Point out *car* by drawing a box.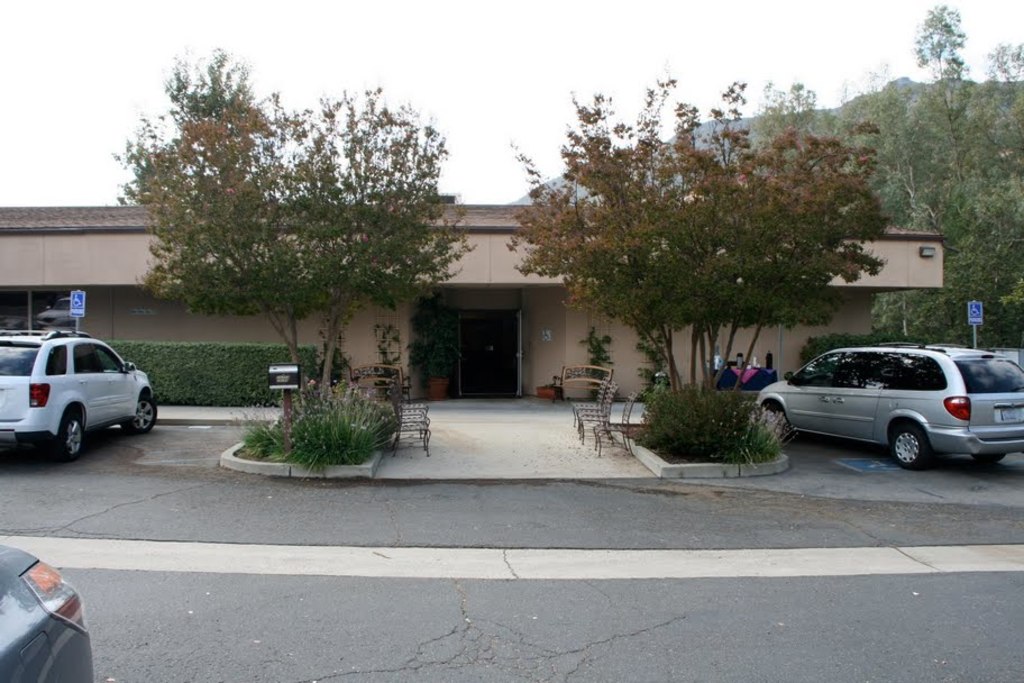
{"left": 760, "top": 342, "right": 1013, "bottom": 473}.
